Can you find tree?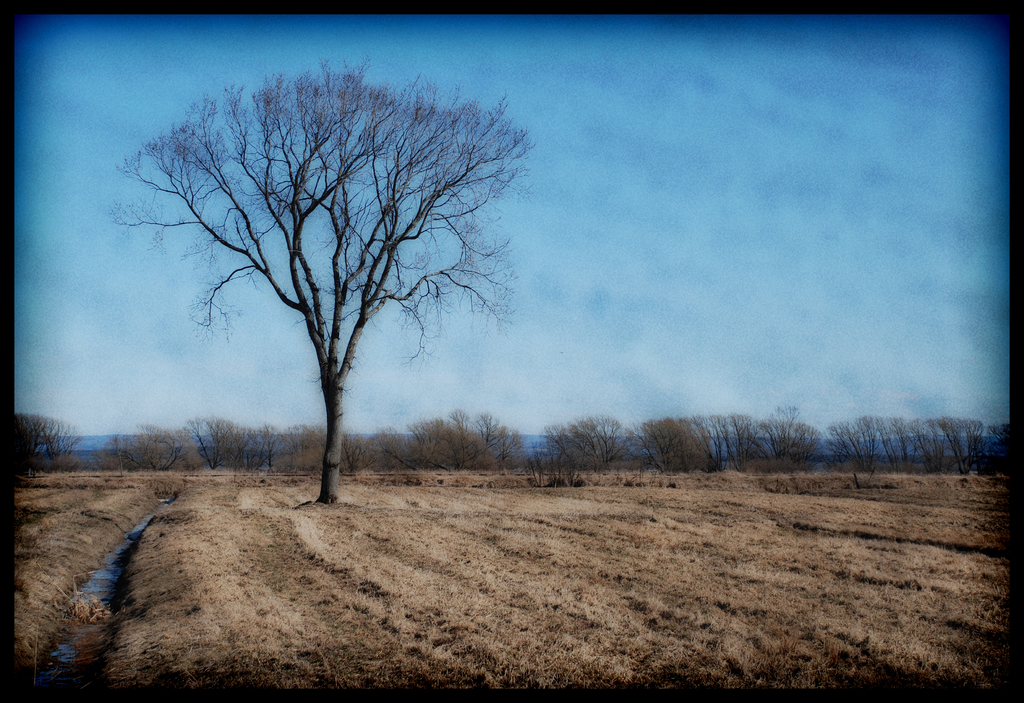
Yes, bounding box: x1=544, y1=409, x2=637, y2=472.
